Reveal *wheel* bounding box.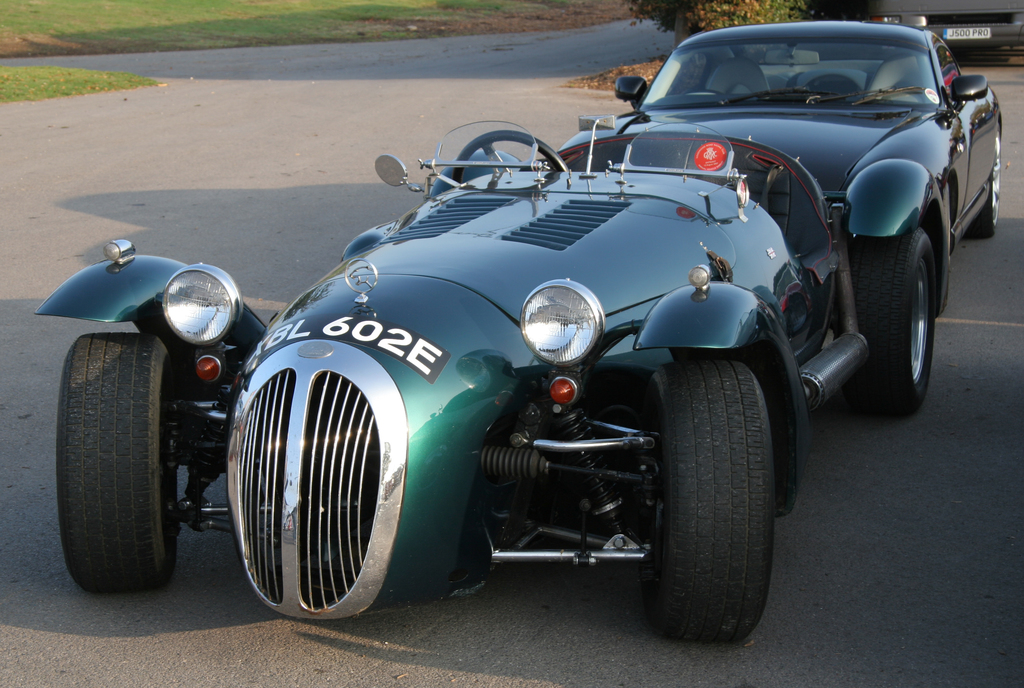
Revealed: Rect(855, 229, 943, 414).
